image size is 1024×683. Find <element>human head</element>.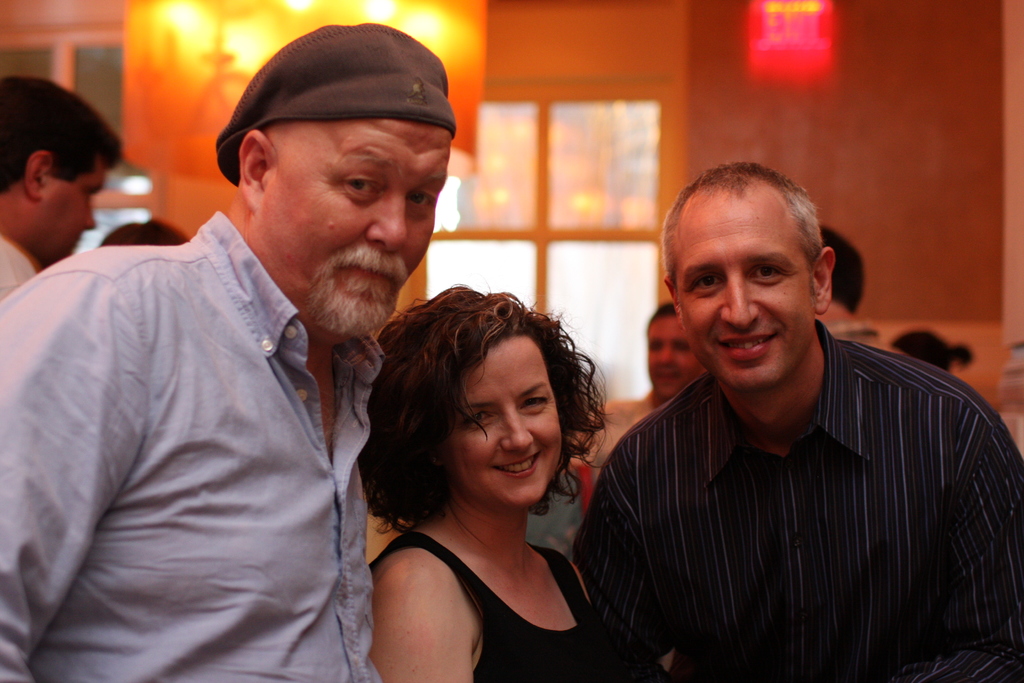
<box>662,156,849,382</box>.
